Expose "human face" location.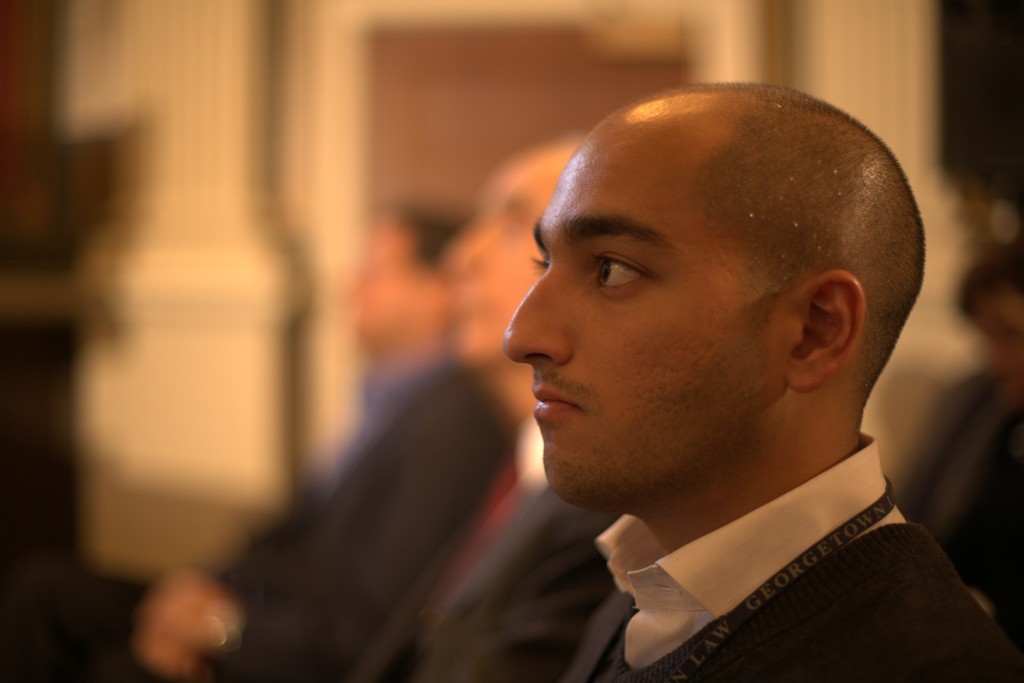
Exposed at (501, 126, 787, 498).
